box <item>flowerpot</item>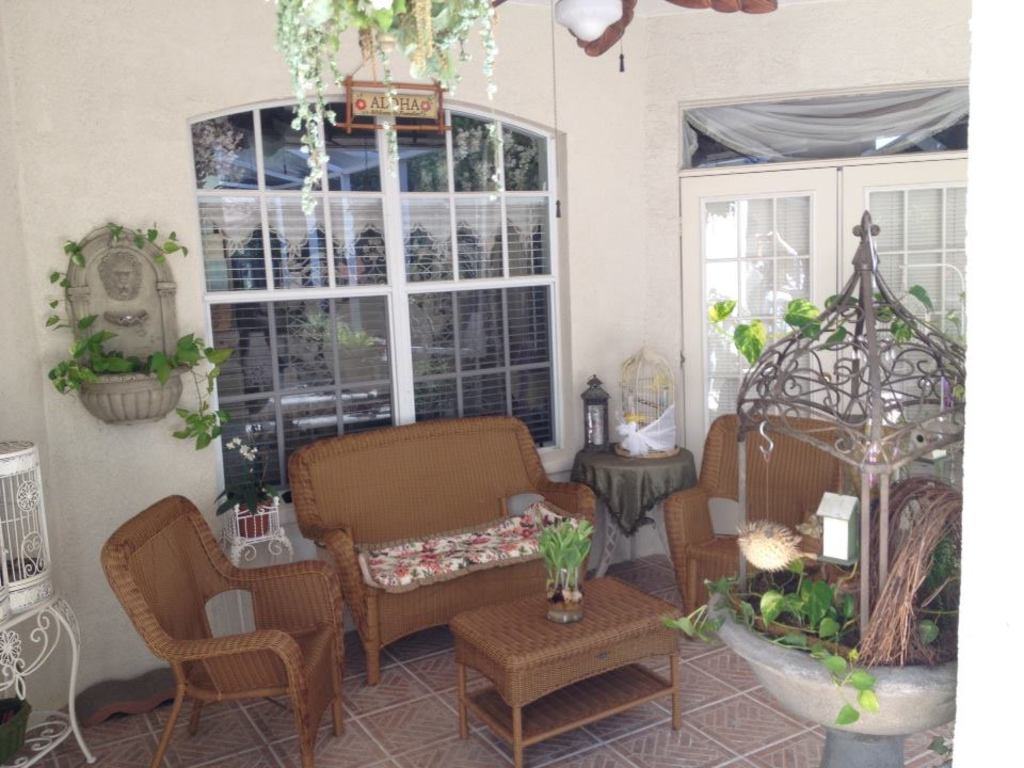
pyautogui.locateOnScreen(665, 567, 959, 745)
